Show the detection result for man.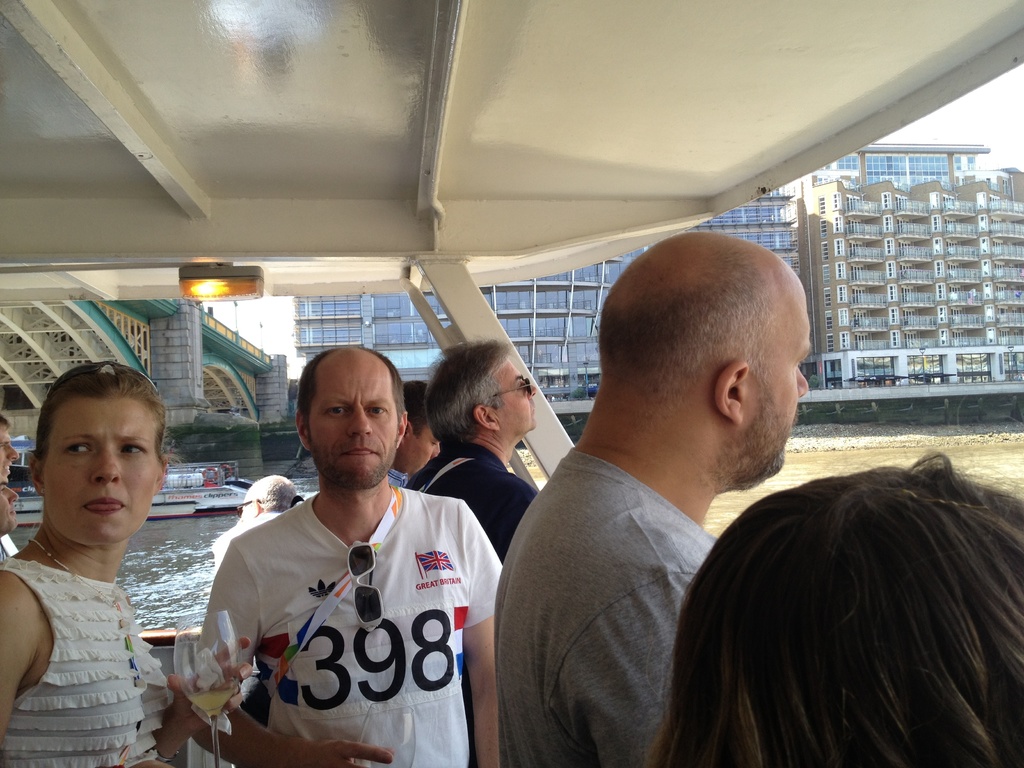
{"left": 0, "top": 477, "right": 20, "bottom": 564}.
